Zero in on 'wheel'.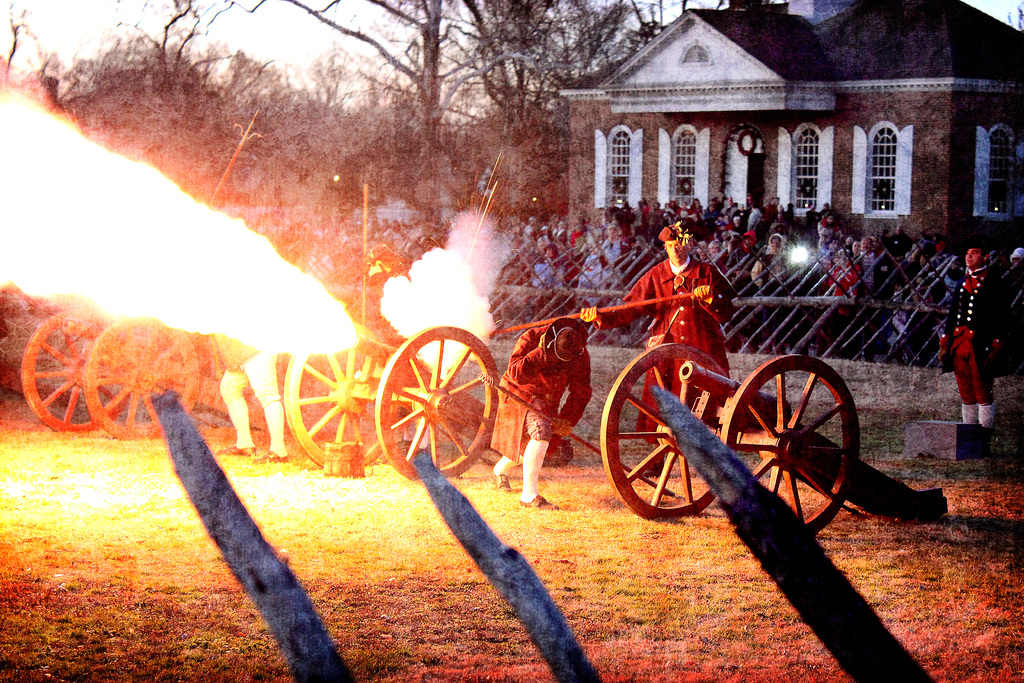
Zeroed in: <region>598, 341, 736, 520</region>.
